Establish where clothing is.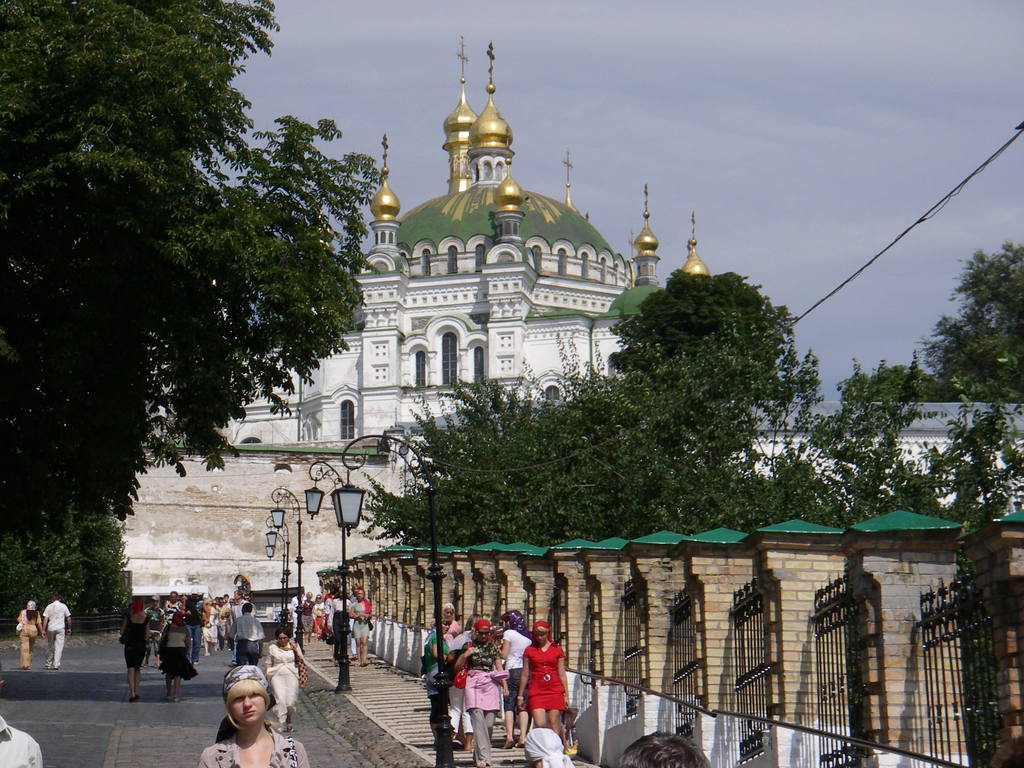
Established at <bbox>15, 606, 40, 668</bbox>.
